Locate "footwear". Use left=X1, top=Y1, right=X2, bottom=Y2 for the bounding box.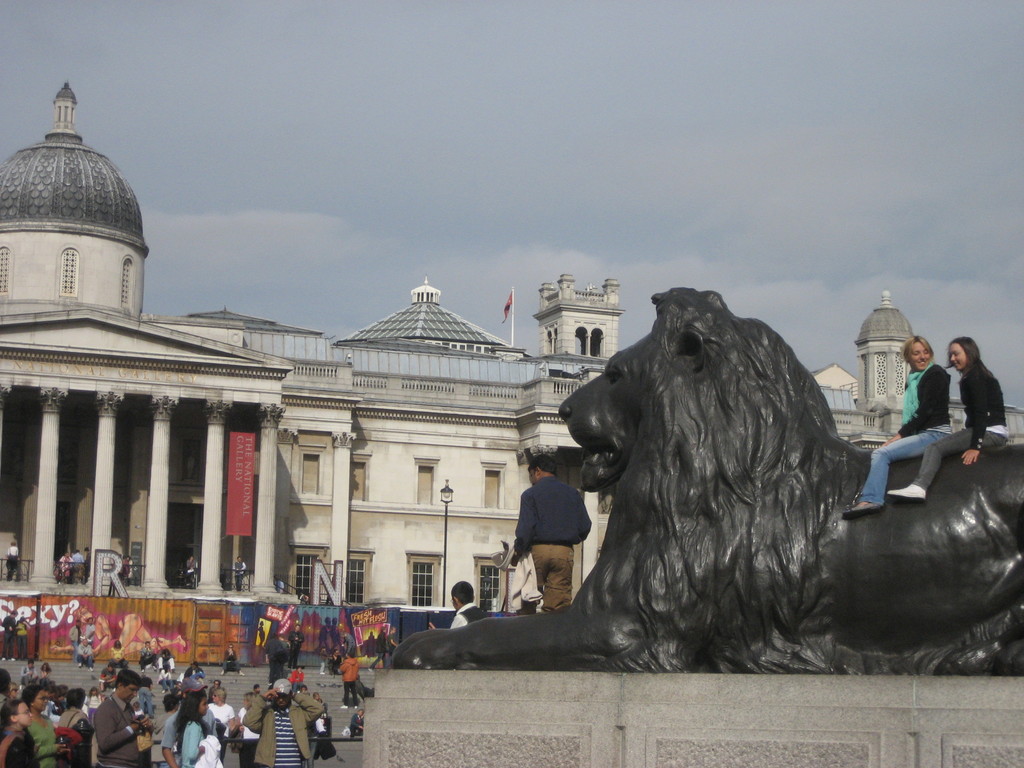
left=6, top=575, right=10, bottom=579.
